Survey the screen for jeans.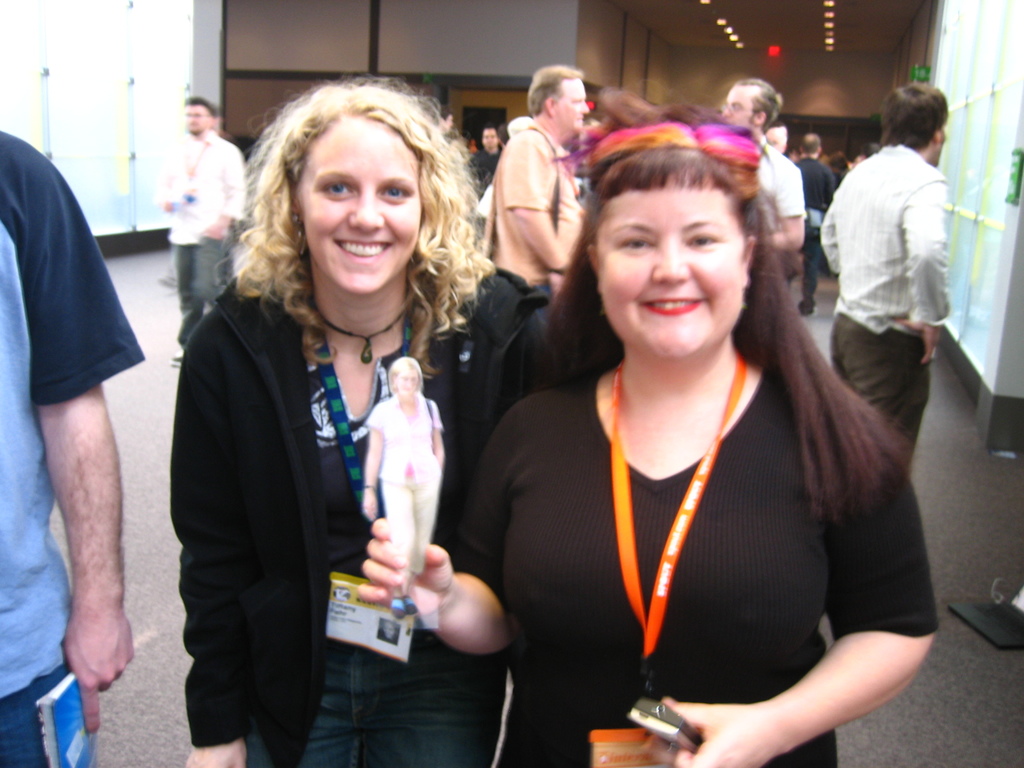
Survey found: [246, 627, 508, 767].
